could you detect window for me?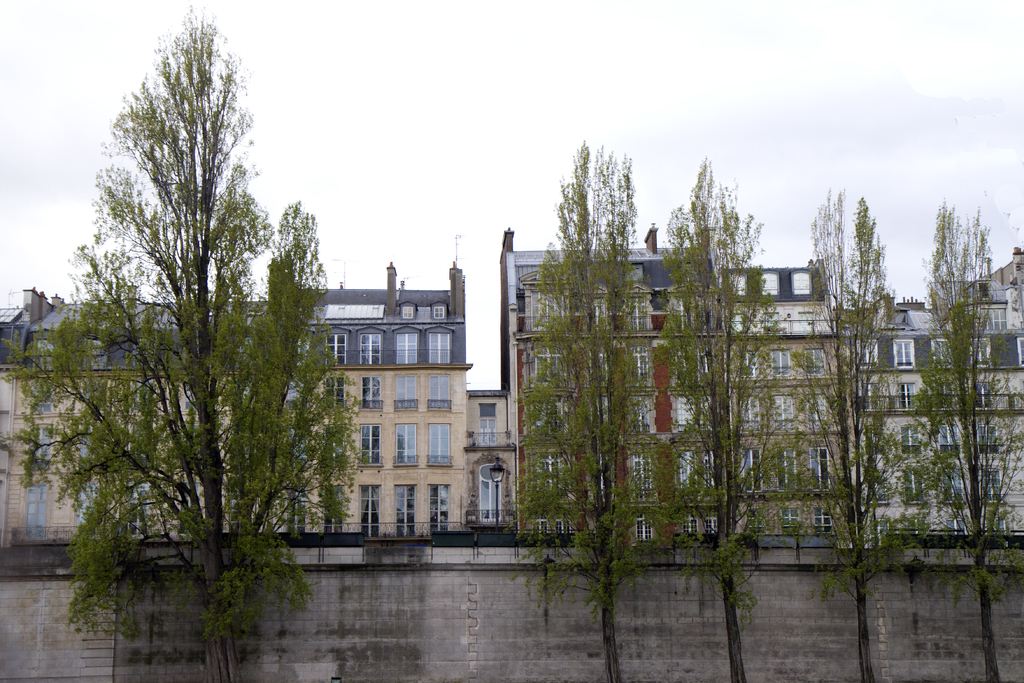
Detection result: bbox=(772, 395, 792, 426).
